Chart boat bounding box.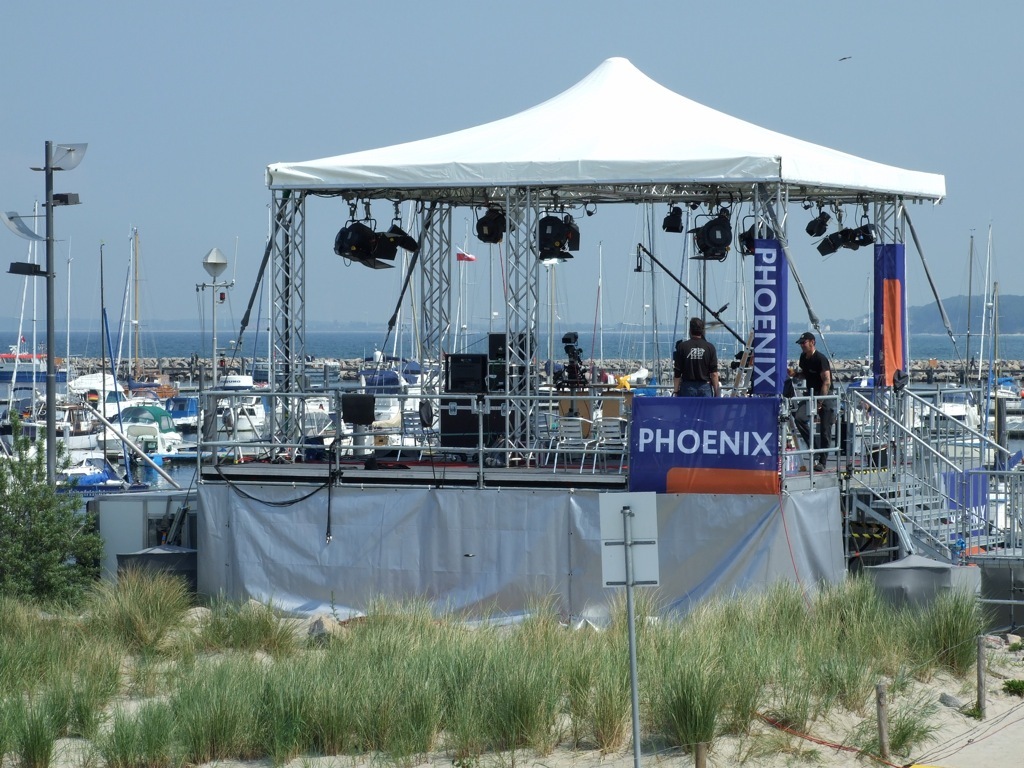
Charted: select_region(283, 393, 331, 448).
